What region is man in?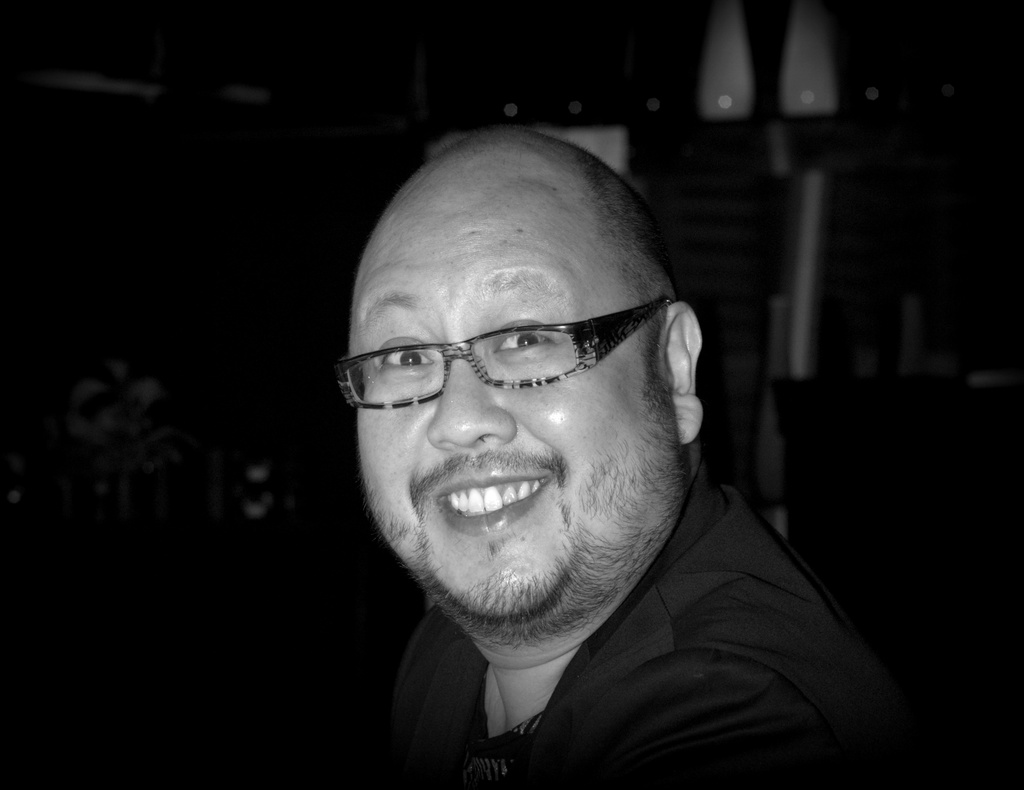
{"x1": 248, "y1": 125, "x2": 934, "y2": 789}.
